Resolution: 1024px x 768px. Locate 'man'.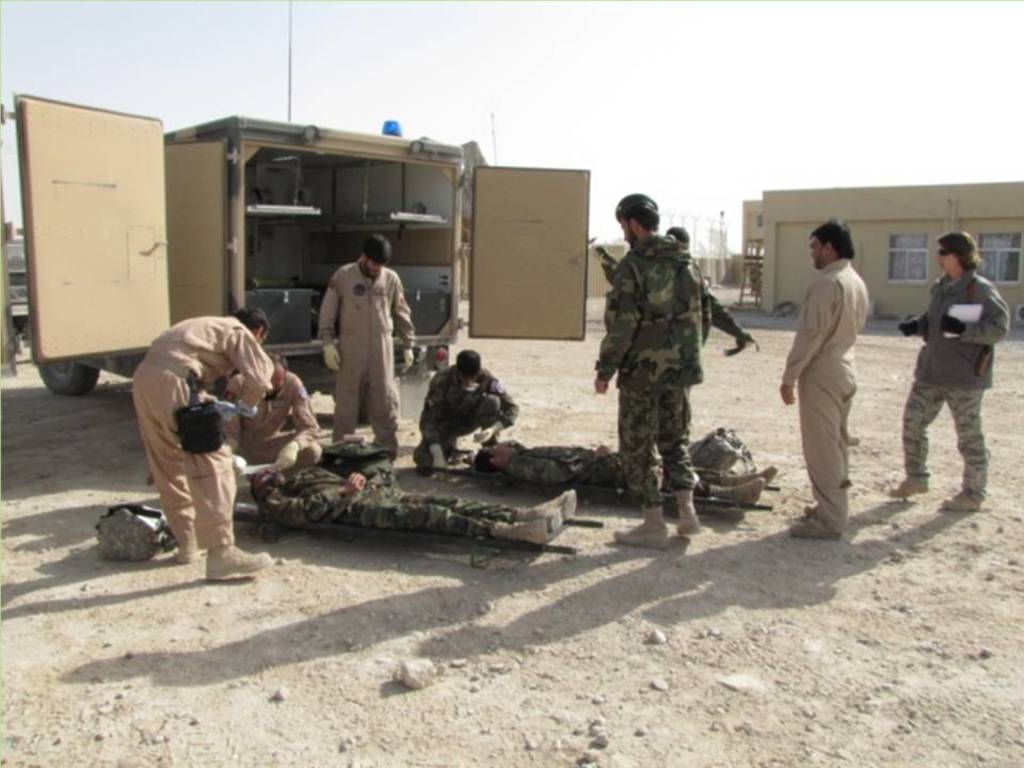
box=[471, 436, 781, 509].
